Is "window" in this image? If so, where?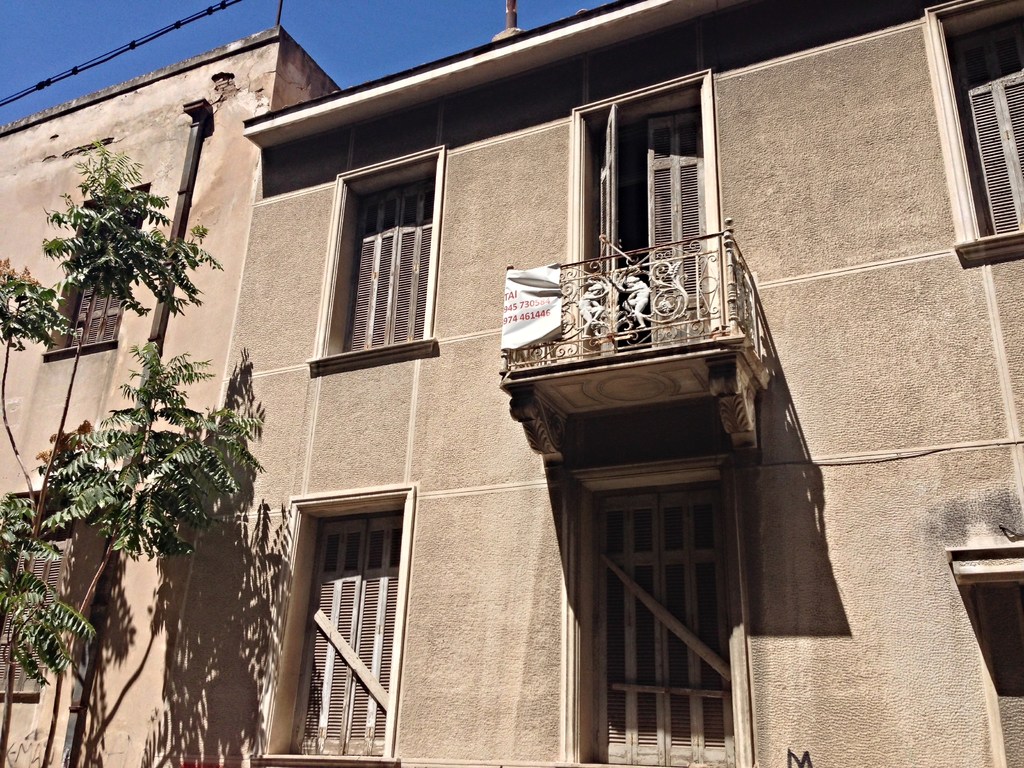
Yes, at bbox=(923, 0, 1023, 263).
